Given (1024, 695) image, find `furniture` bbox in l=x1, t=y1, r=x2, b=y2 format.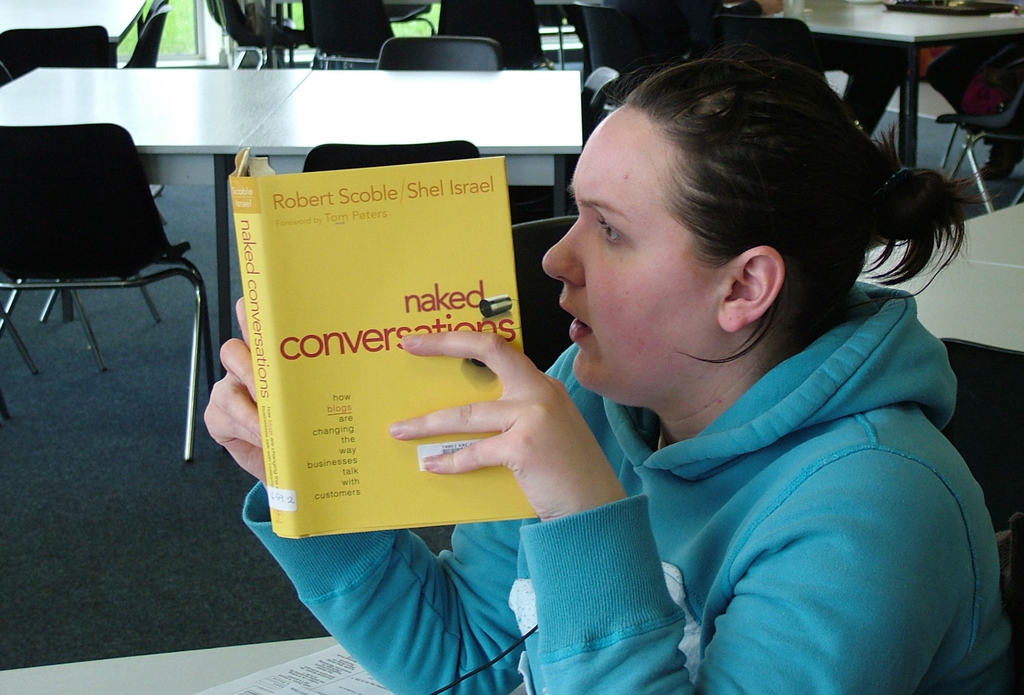
l=940, t=337, r=1023, b=643.
